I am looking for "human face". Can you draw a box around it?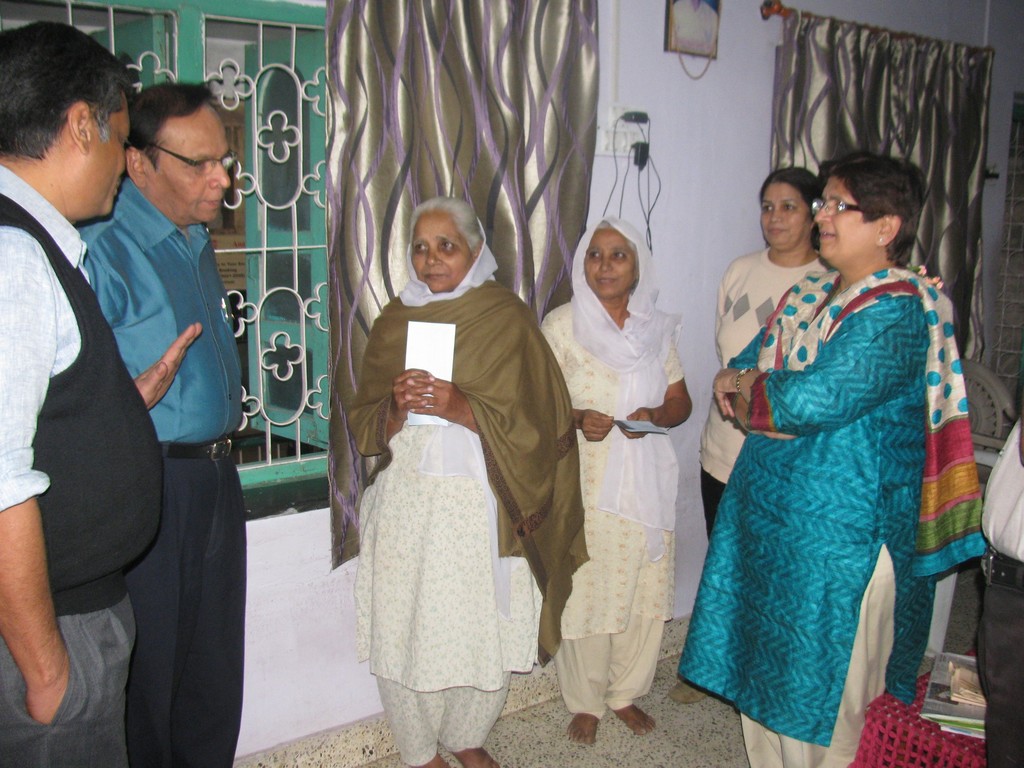
Sure, the bounding box is <box>813,170,874,260</box>.
